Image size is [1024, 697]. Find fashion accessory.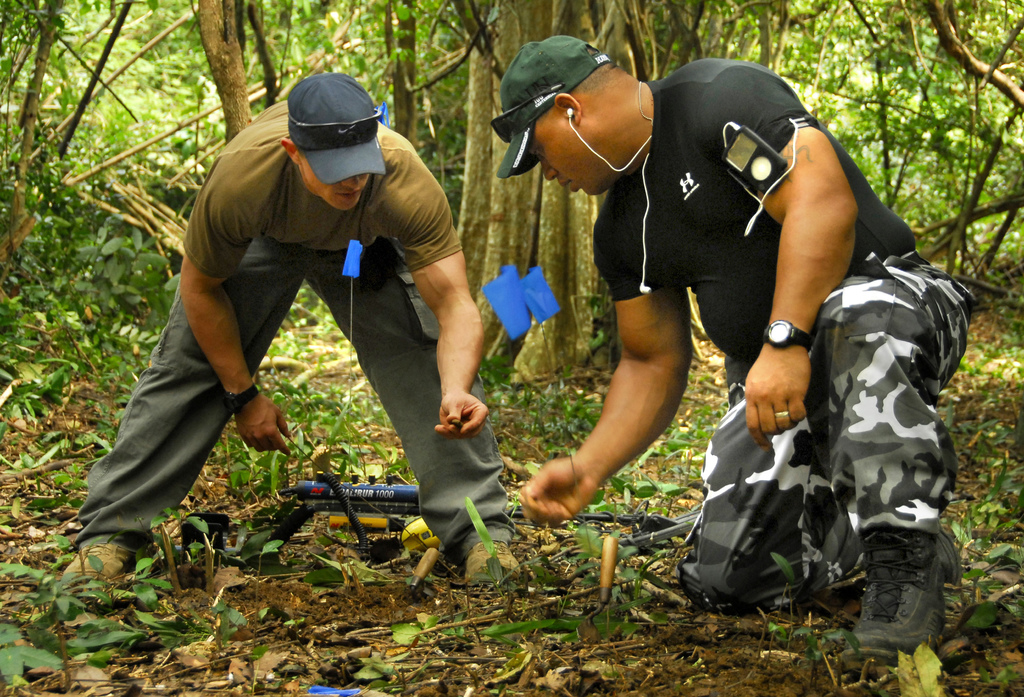
(left=288, top=70, right=387, bottom=187).
